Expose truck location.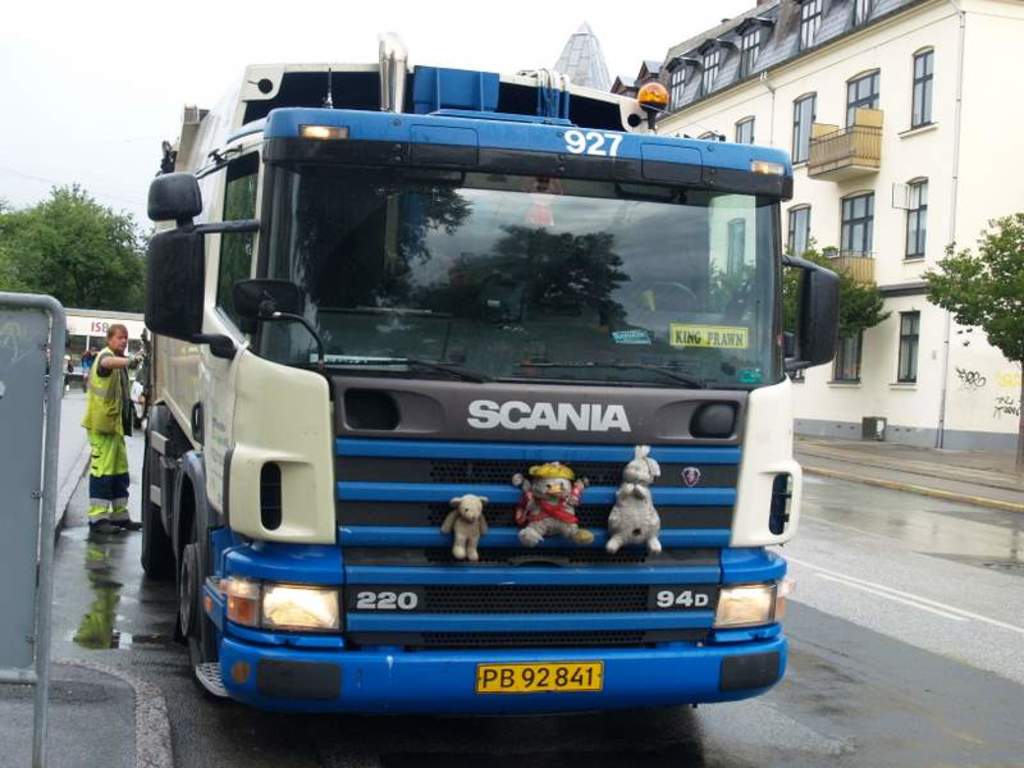
Exposed at box(124, 51, 808, 726).
